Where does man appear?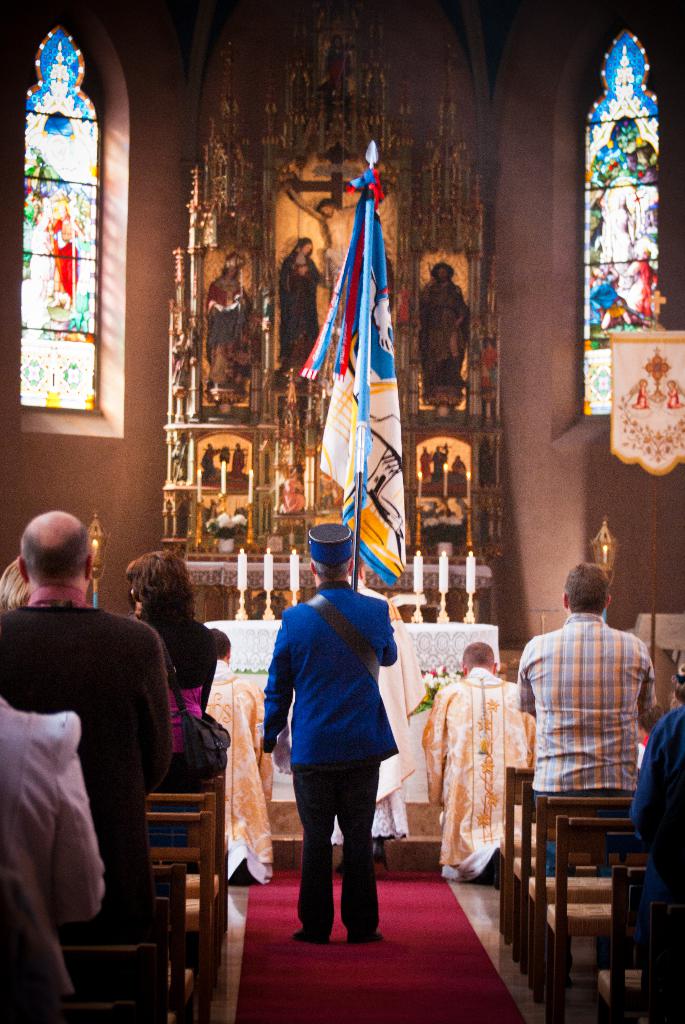
Appears at box(1, 512, 172, 1002).
